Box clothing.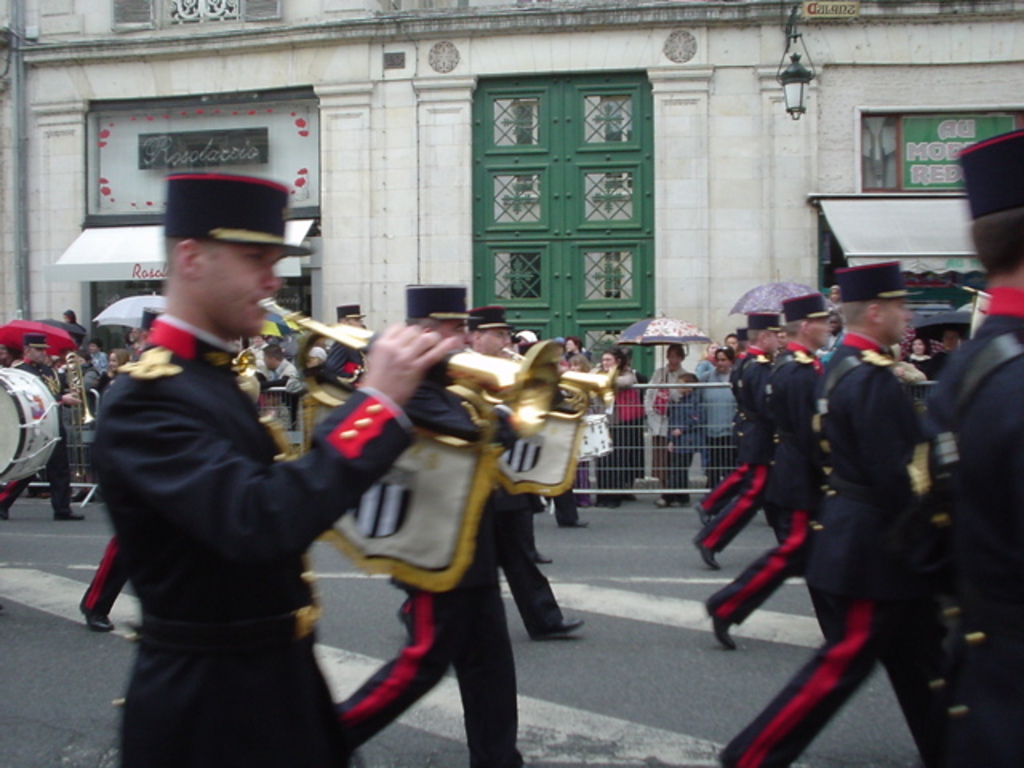
88 237 405 755.
